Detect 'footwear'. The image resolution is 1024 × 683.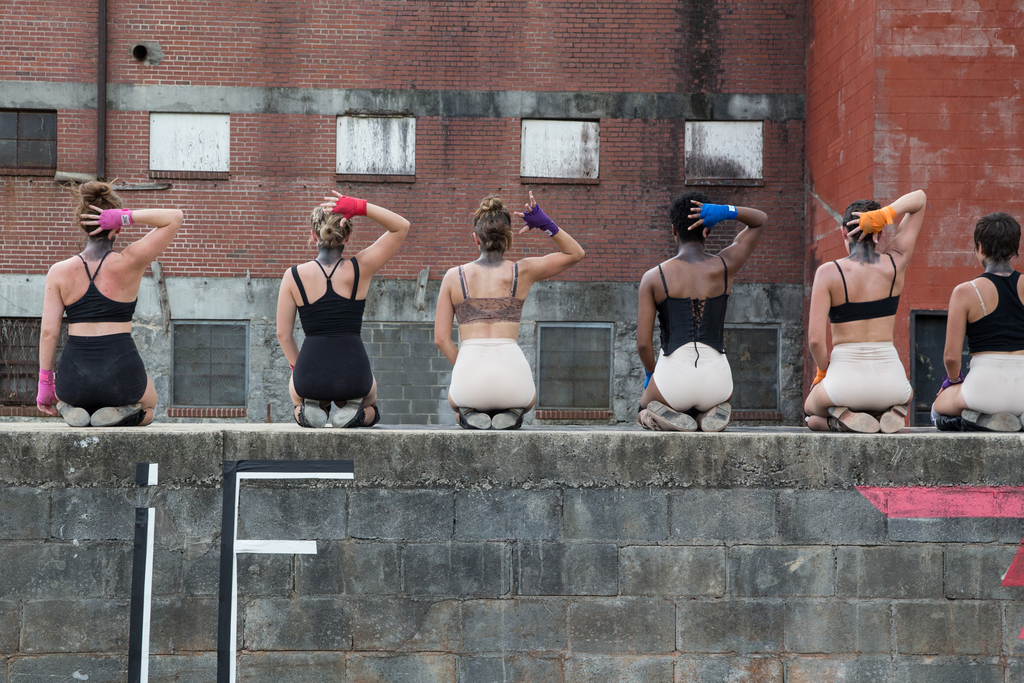
bbox=(956, 413, 1019, 432).
